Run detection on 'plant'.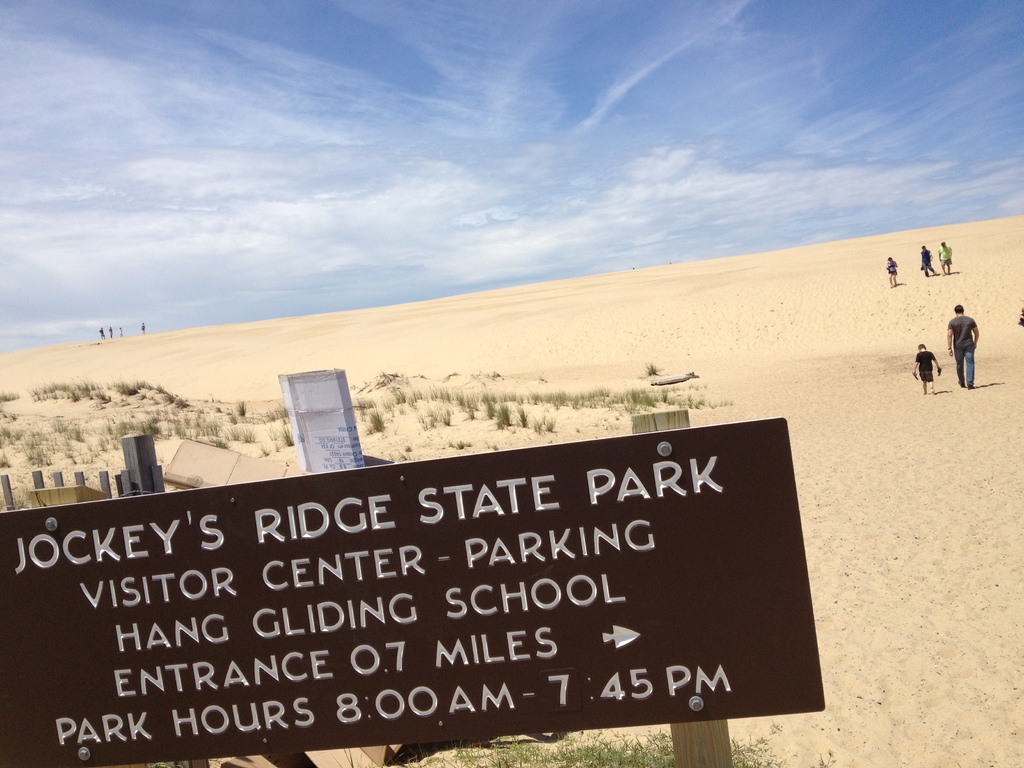
Result: detection(644, 362, 666, 383).
